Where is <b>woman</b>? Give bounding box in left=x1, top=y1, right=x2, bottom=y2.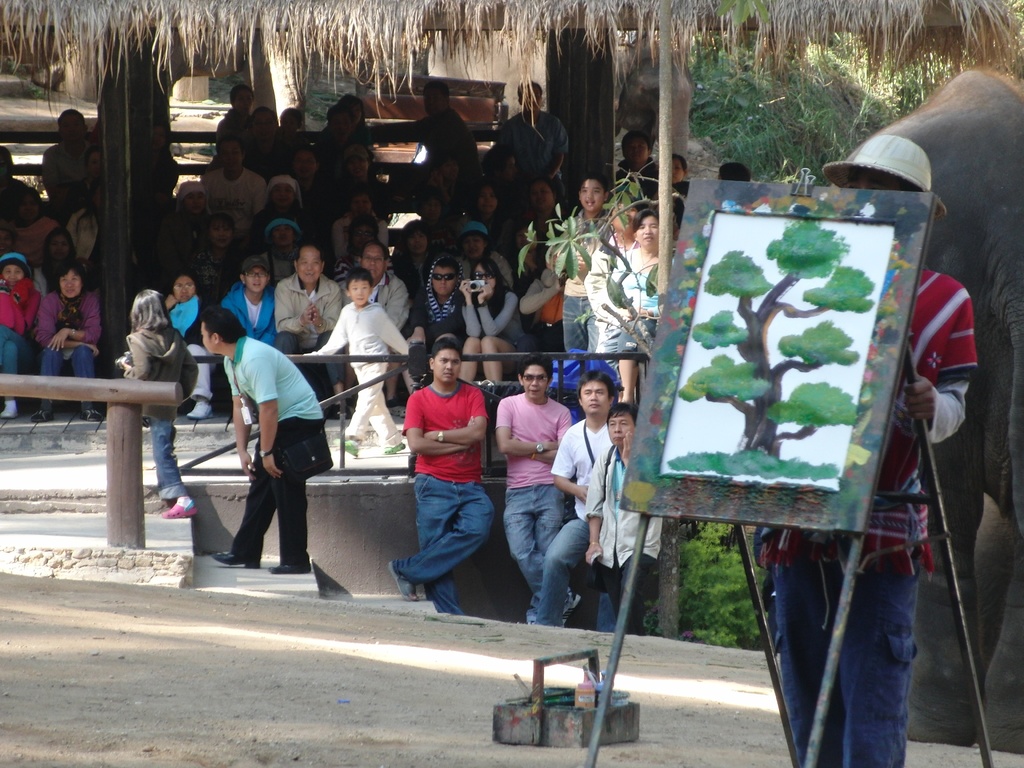
left=42, top=109, right=88, bottom=198.
